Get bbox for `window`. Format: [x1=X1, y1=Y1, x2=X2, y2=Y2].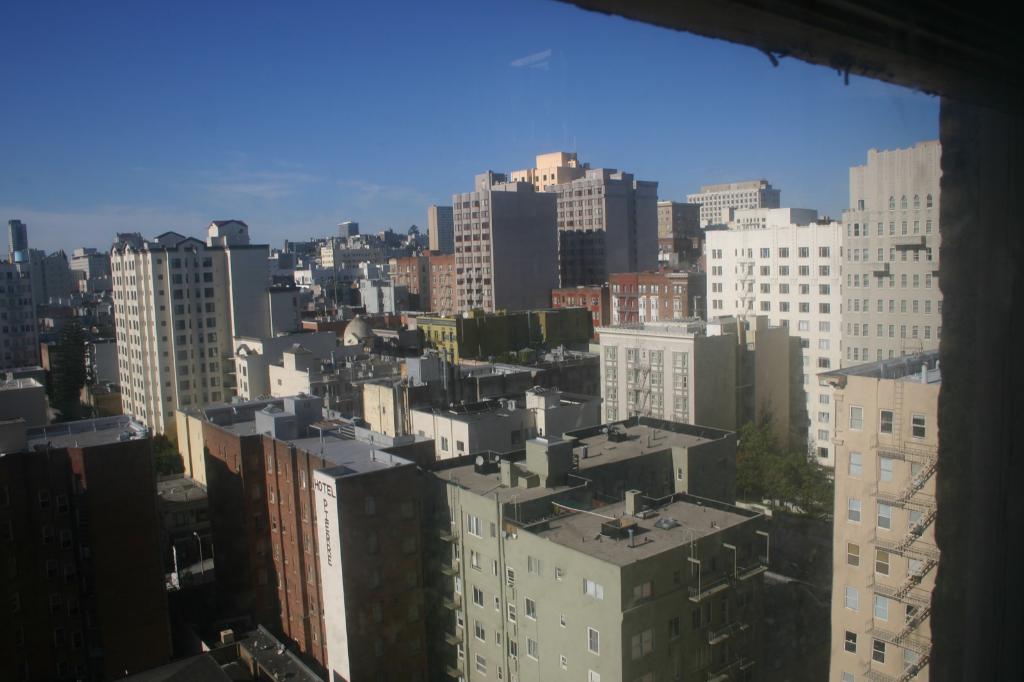
[x1=509, y1=677, x2=518, y2=681].
